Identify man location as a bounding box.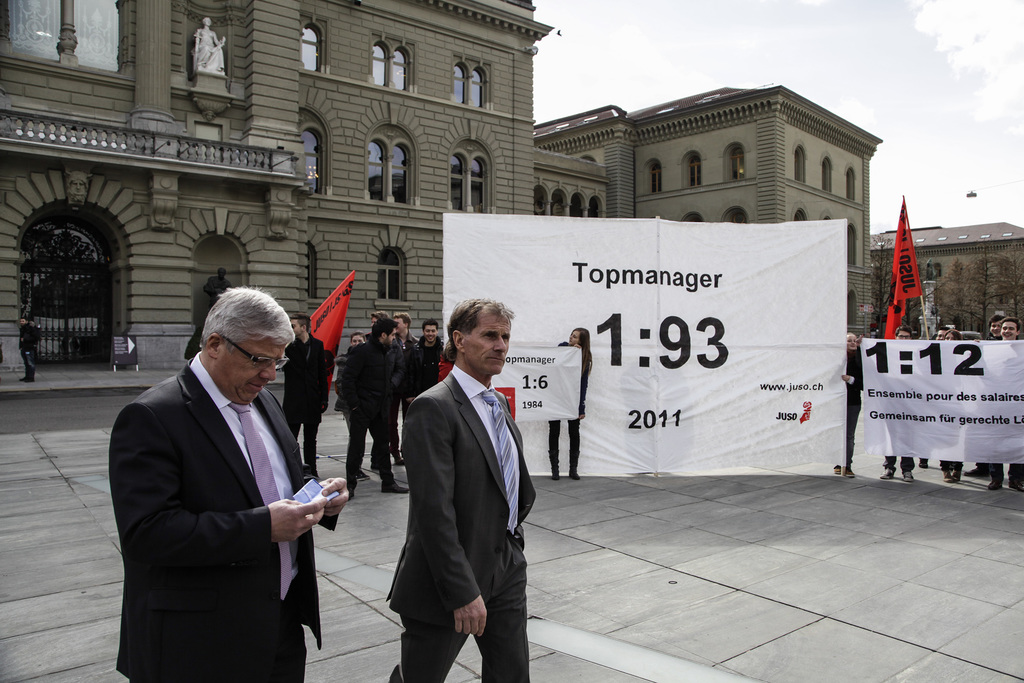
(879, 323, 915, 484).
